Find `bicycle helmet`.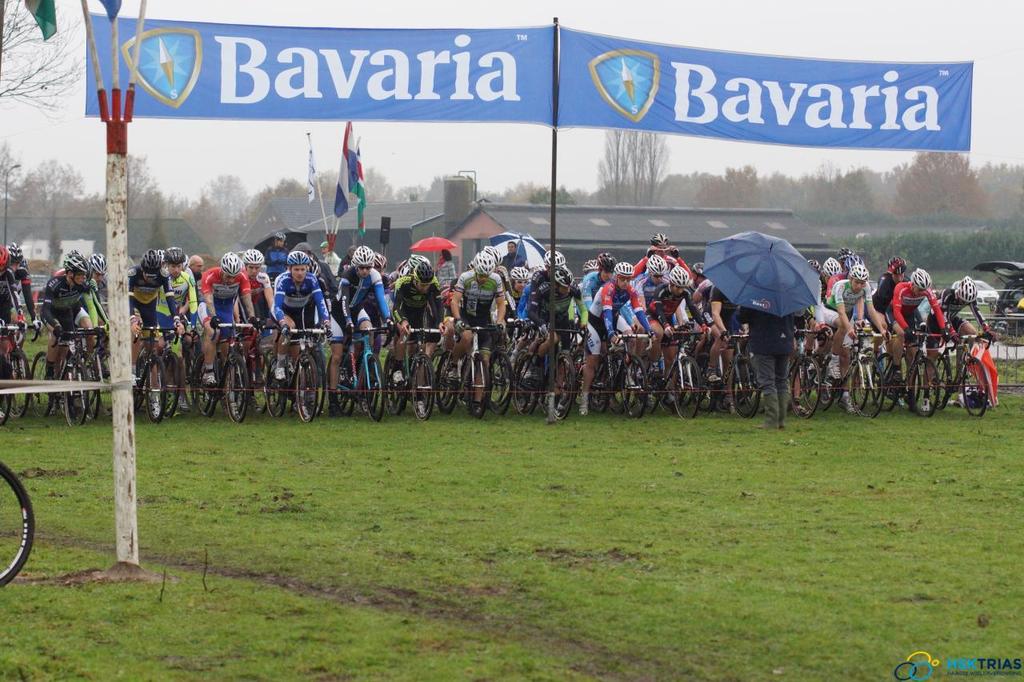
bbox(550, 261, 571, 283).
